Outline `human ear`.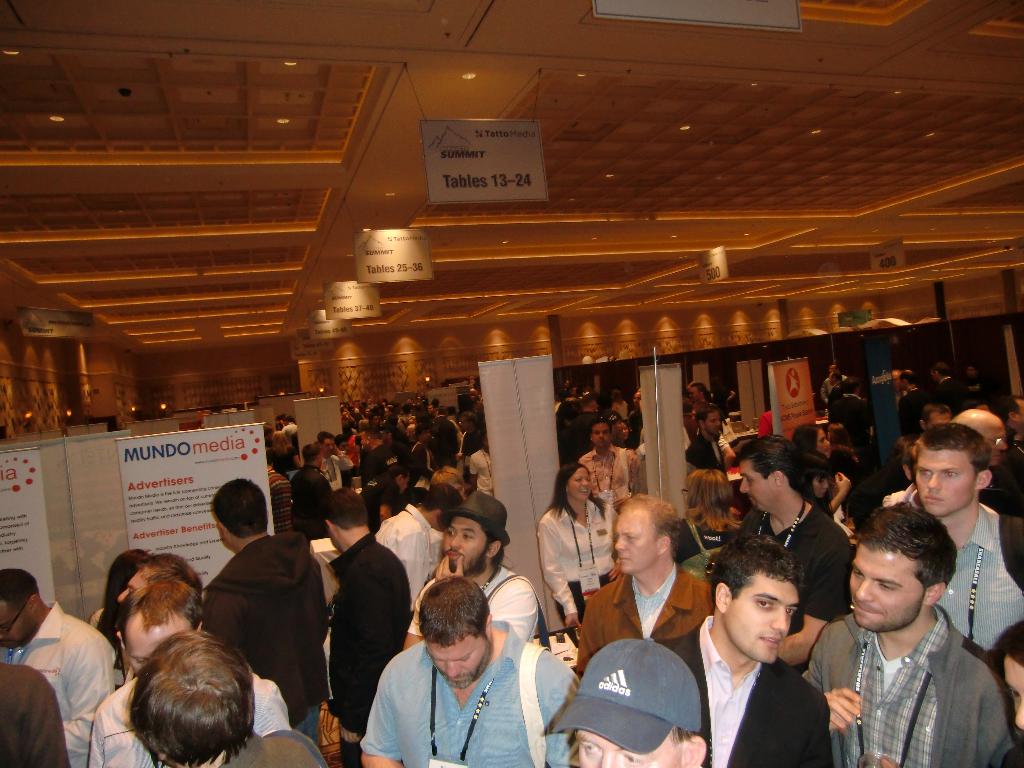
Outline: {"x1": 657, "y1": 534, "x2": 671, "y2": 557}.
